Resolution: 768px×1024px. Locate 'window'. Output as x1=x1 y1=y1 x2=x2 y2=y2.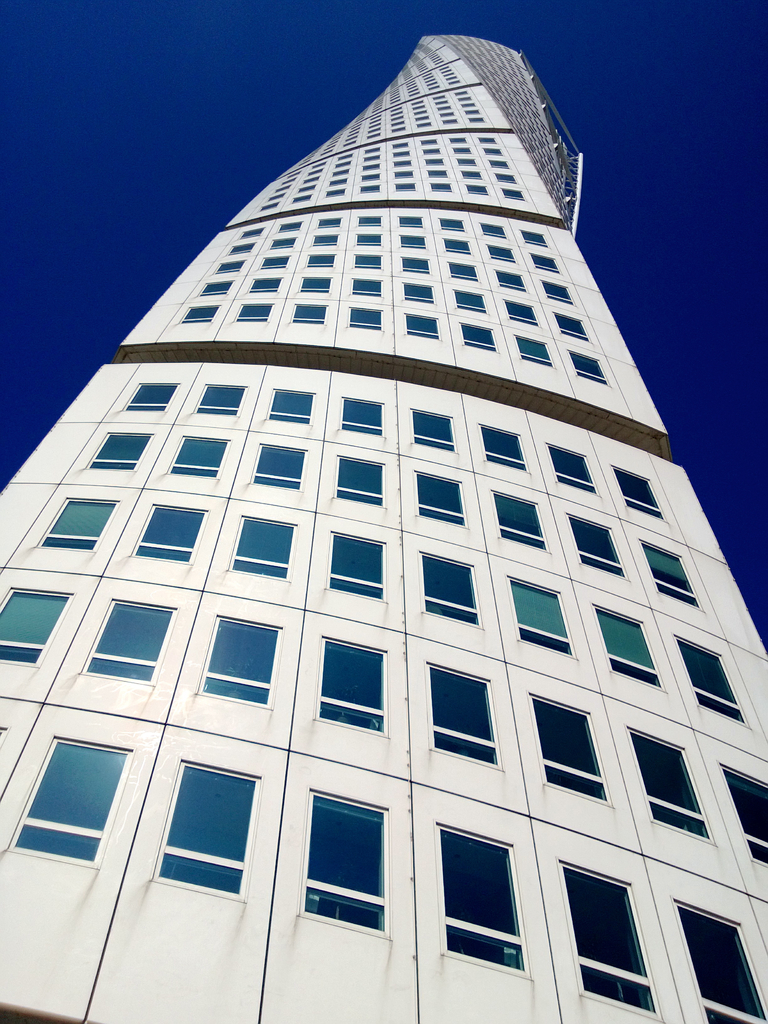
x1=196 y1=616 x2=280 y2=707.
